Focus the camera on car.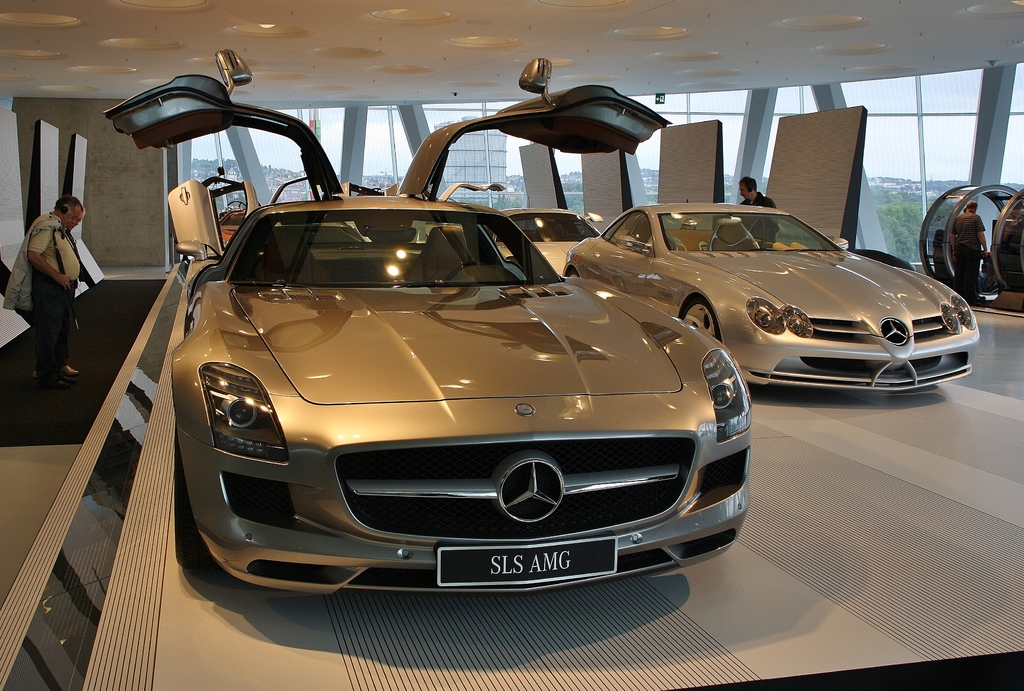
Focus region: <region>553, 196, 990, 400</region>.
